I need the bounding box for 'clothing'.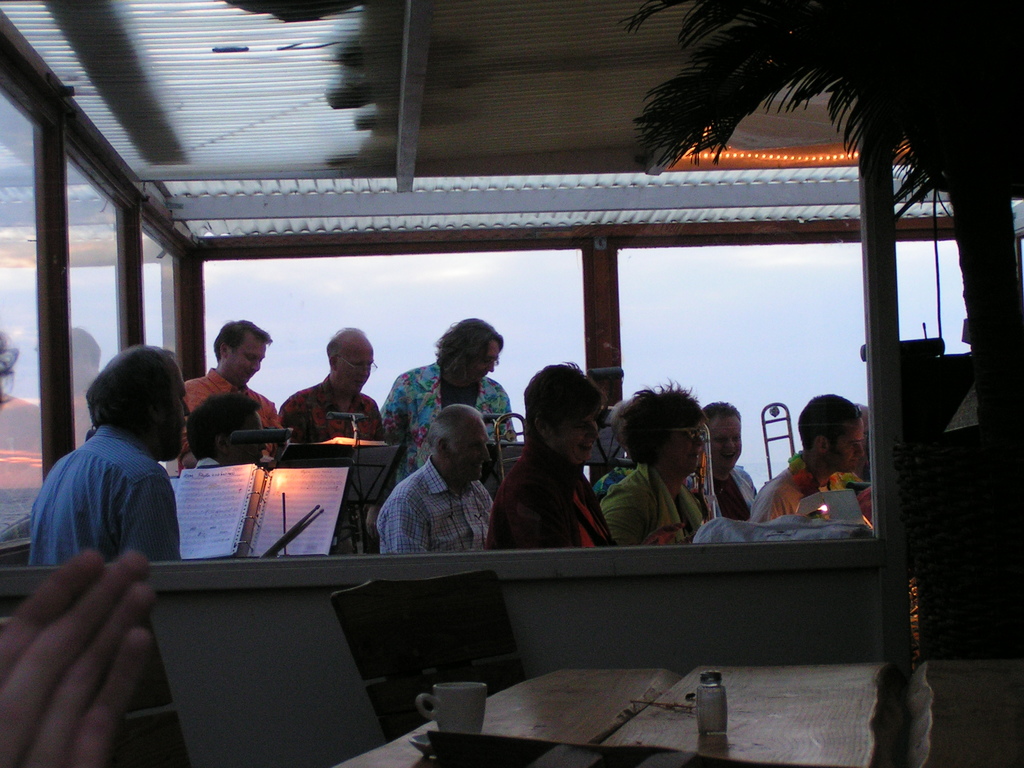
Here it is: x1=606, y1=492, x2=724, y2=550.
